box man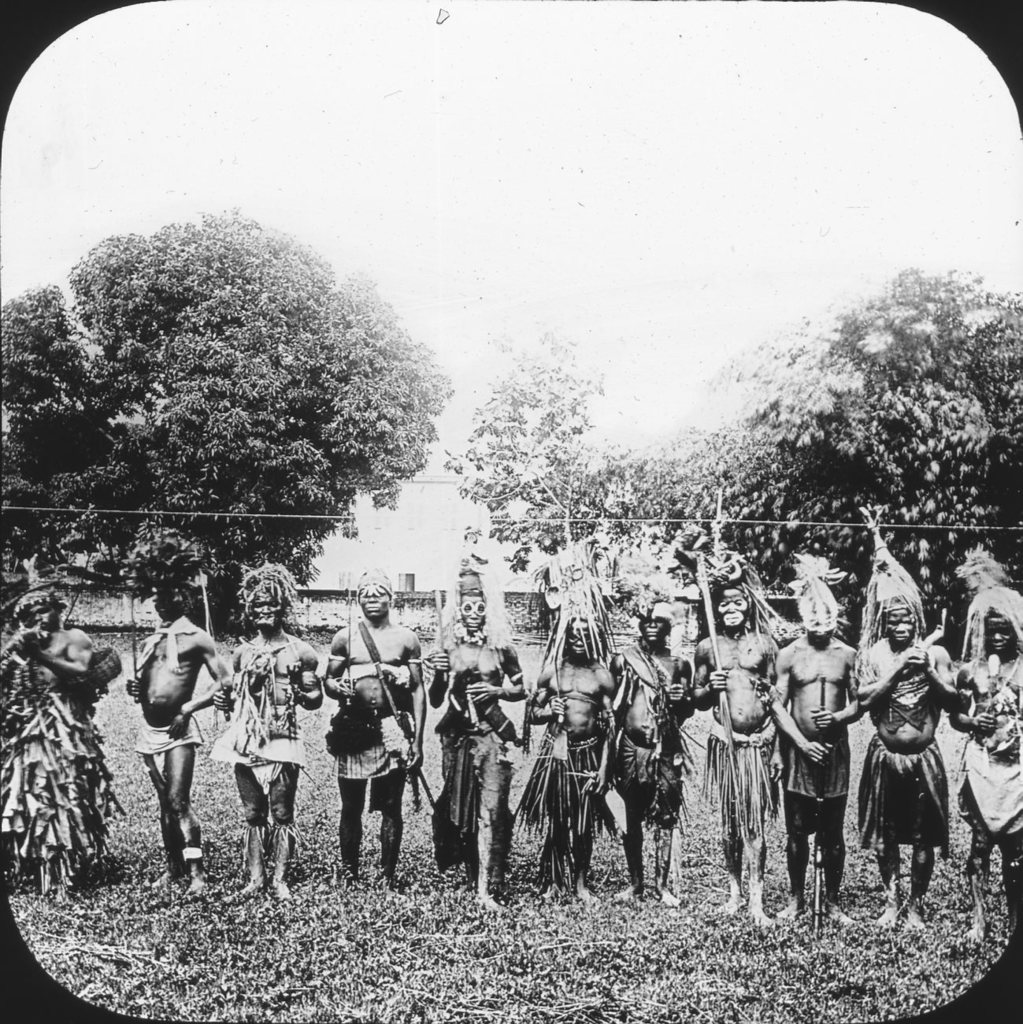
x1=0, y1=556, x2=122, y2=896
